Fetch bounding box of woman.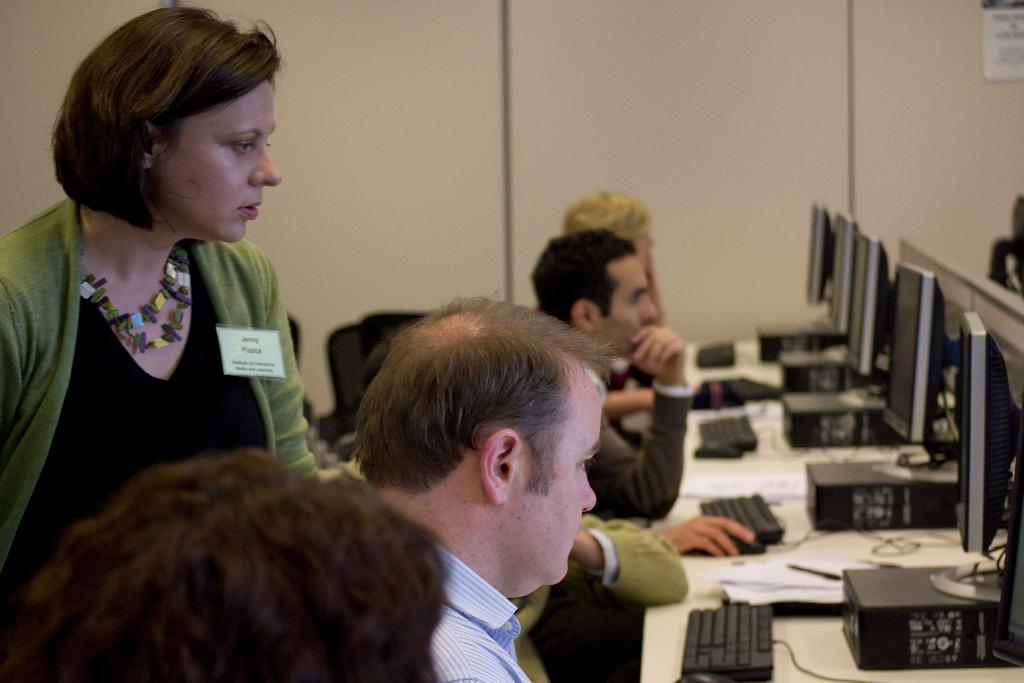
Bbox: <region>0, 0, 330, 628</region>.
